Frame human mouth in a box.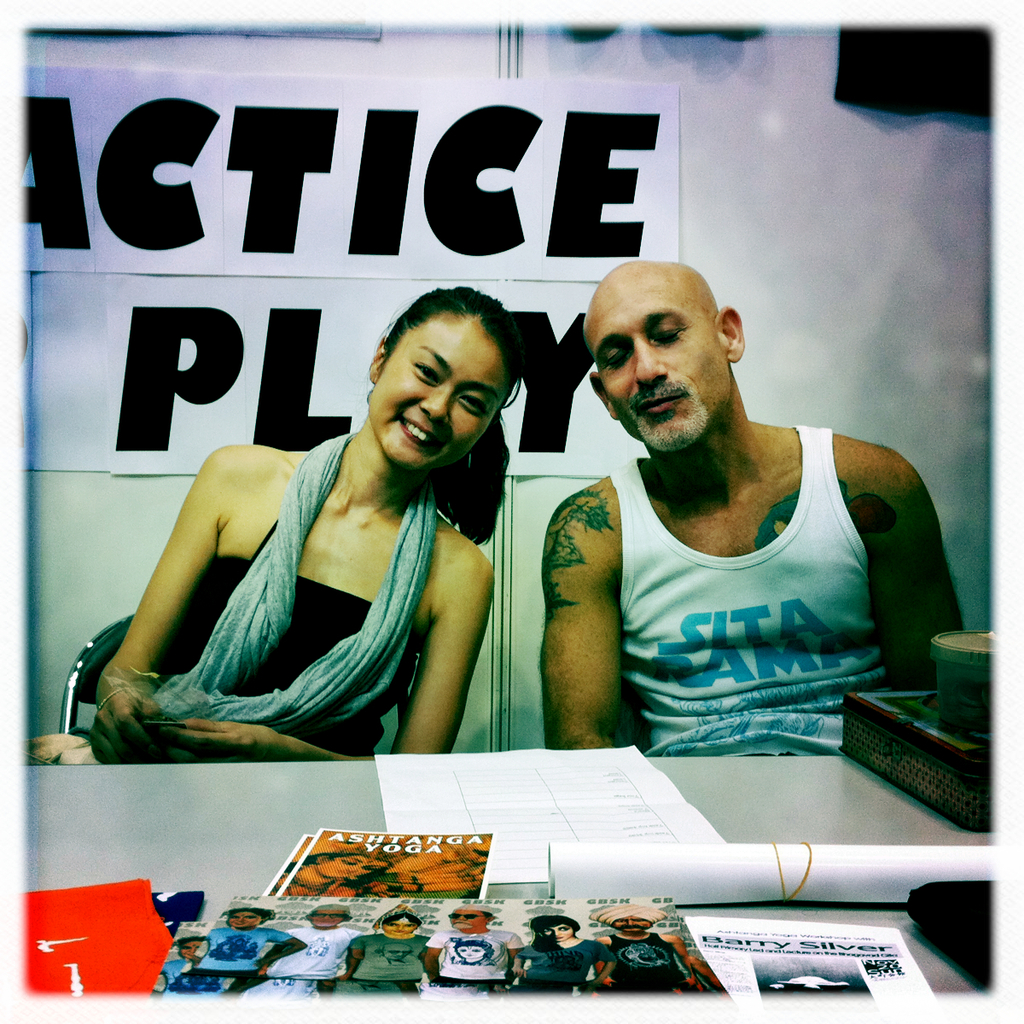
638/393/689/414.
